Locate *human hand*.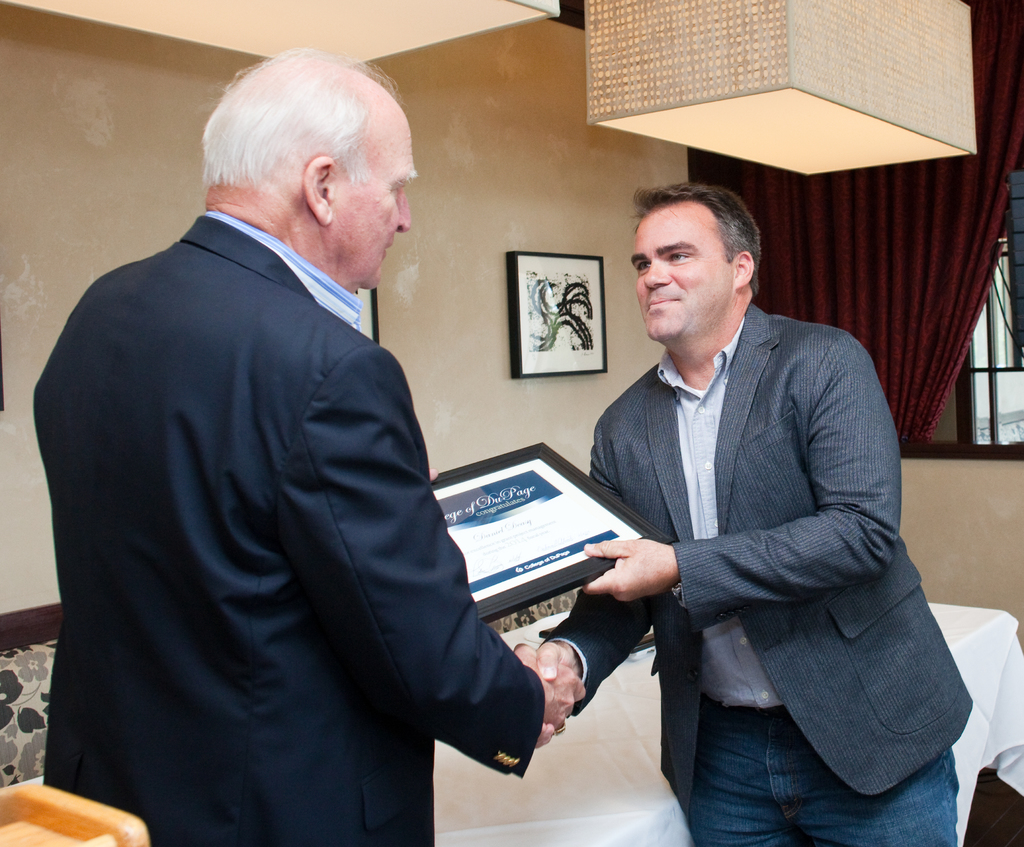
Bounding box: pyautogui.locateOnScreen(426, 465, 441, 480).
